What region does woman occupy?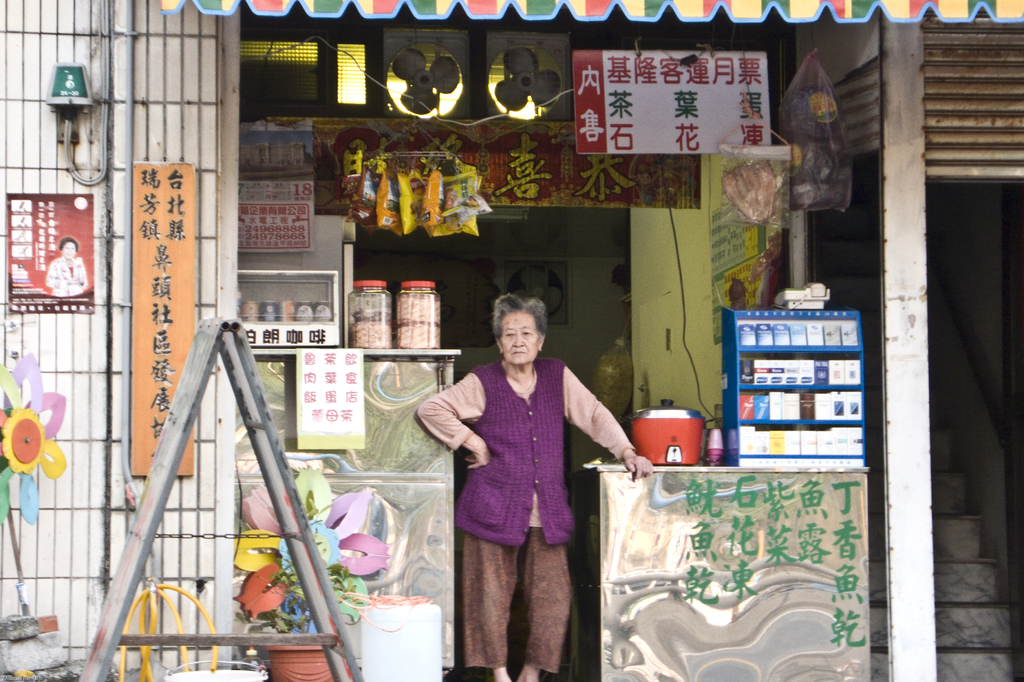
region(47, 241, 90, 296).
